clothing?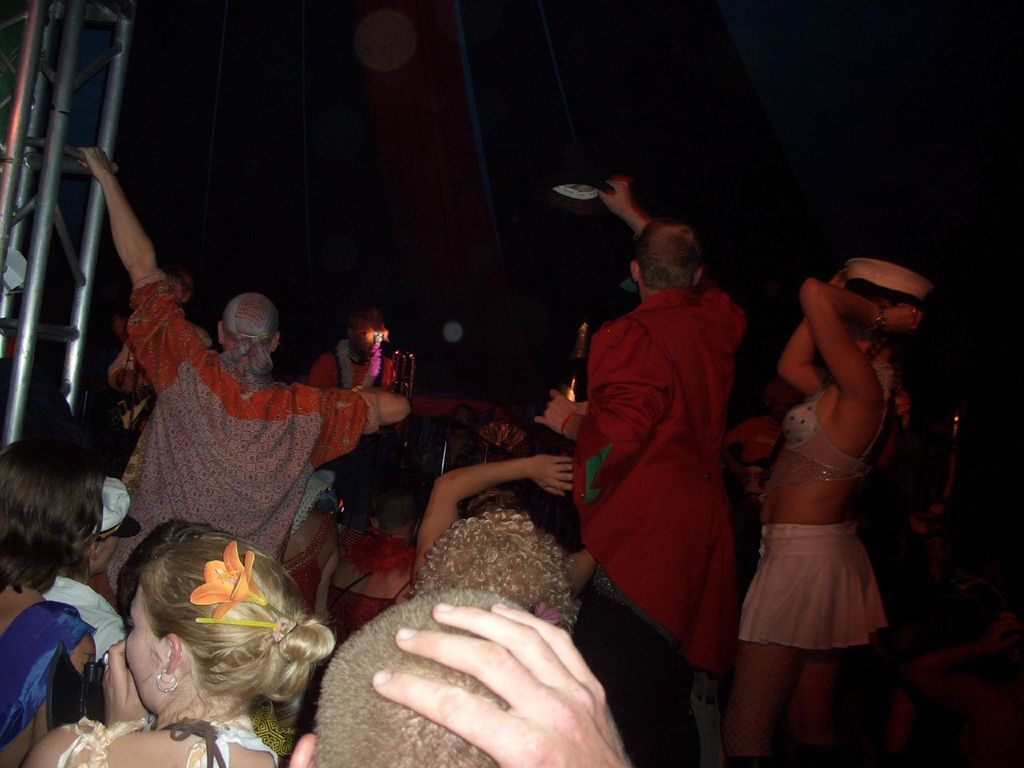
[44,565,140,673]
